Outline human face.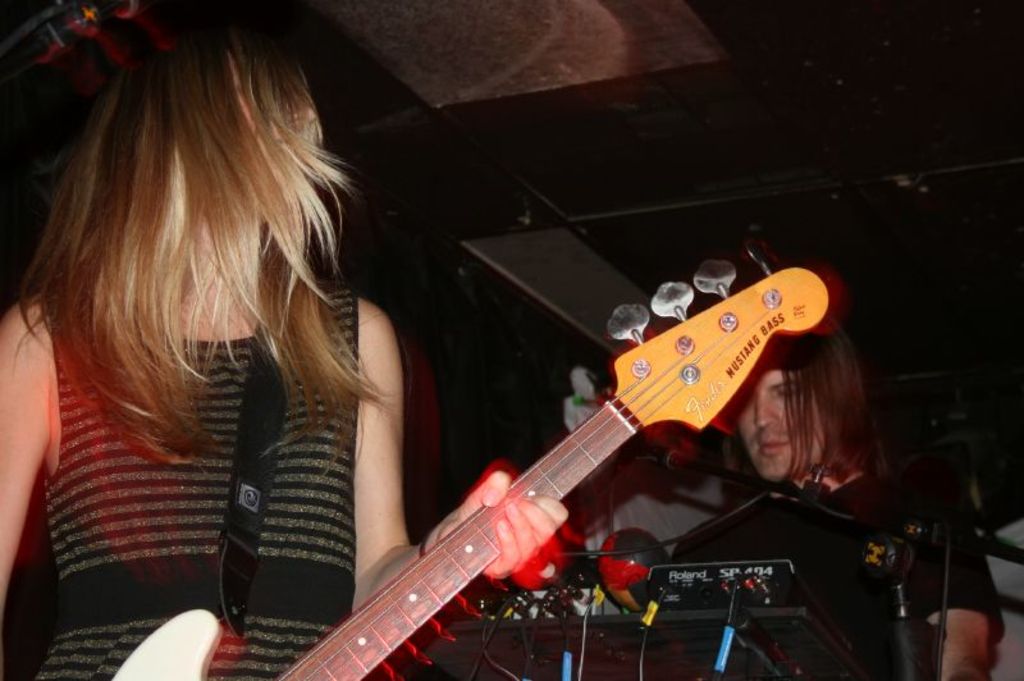
Outline: box(227, 54, 317, 227).
